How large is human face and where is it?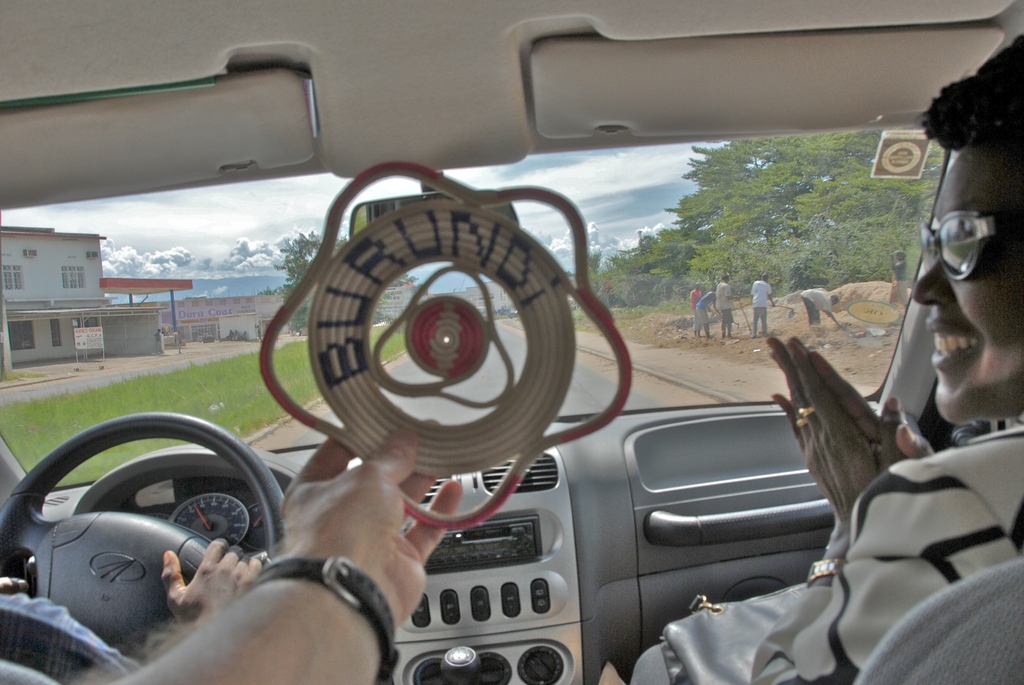
Bounding box: <bbox>909, 129, 1023, 421</bbox>.
